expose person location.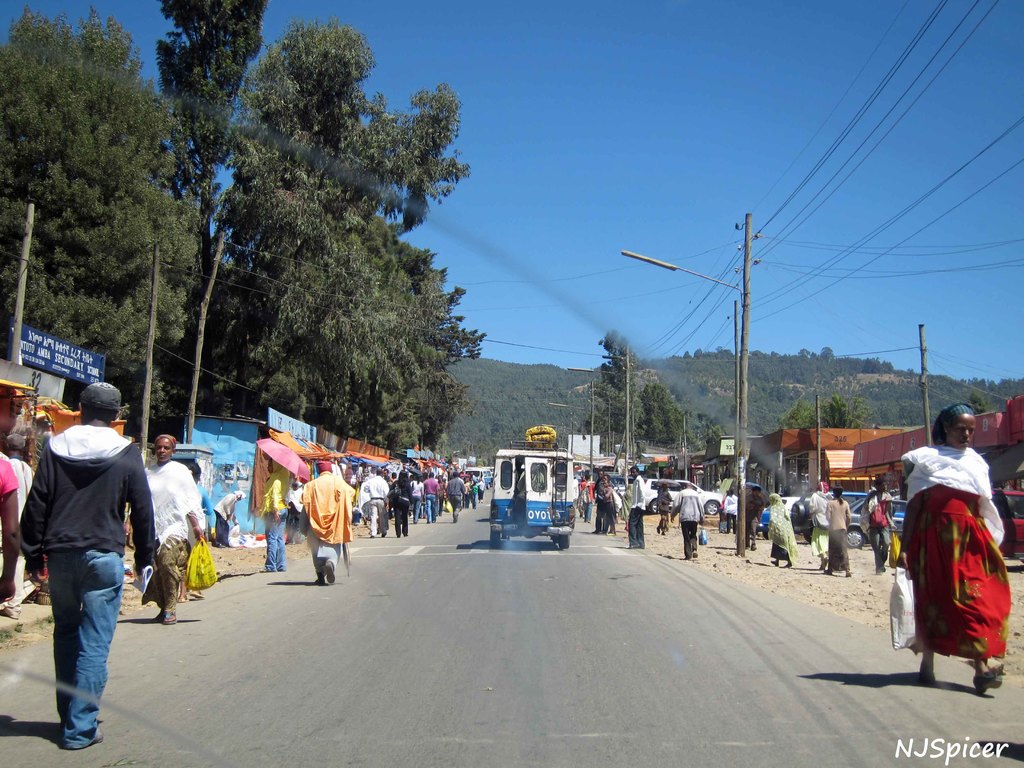
Exposed at 580/470/596/523.
